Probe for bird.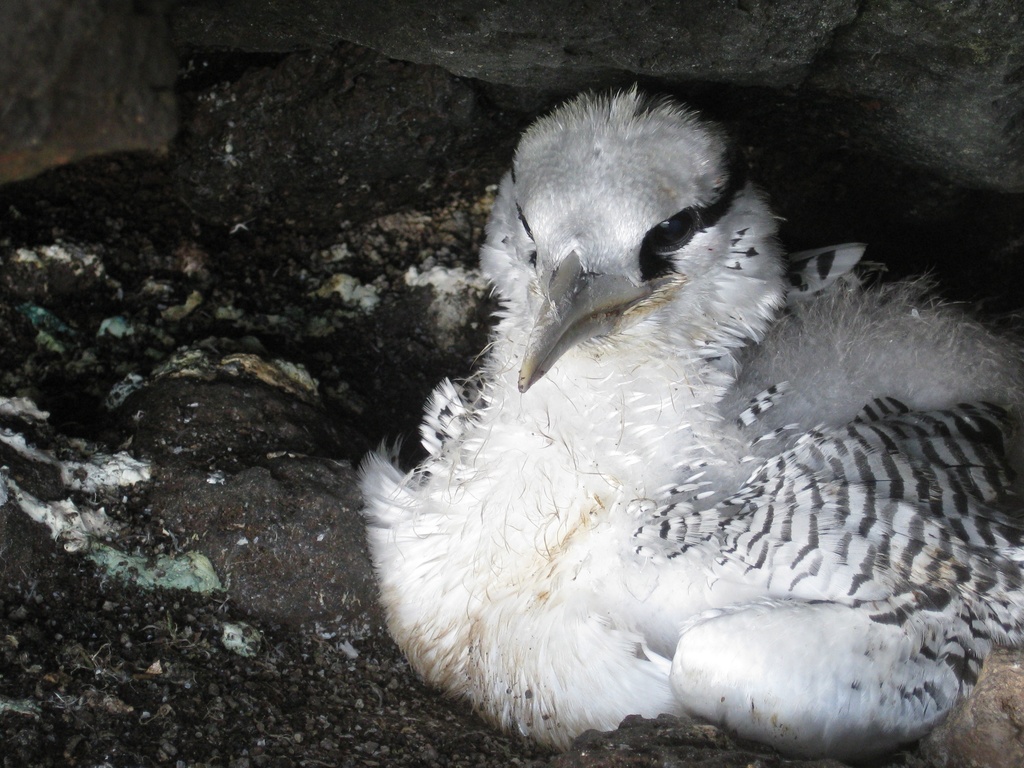
Probe result: BBox(372, 104, 998, 732).
